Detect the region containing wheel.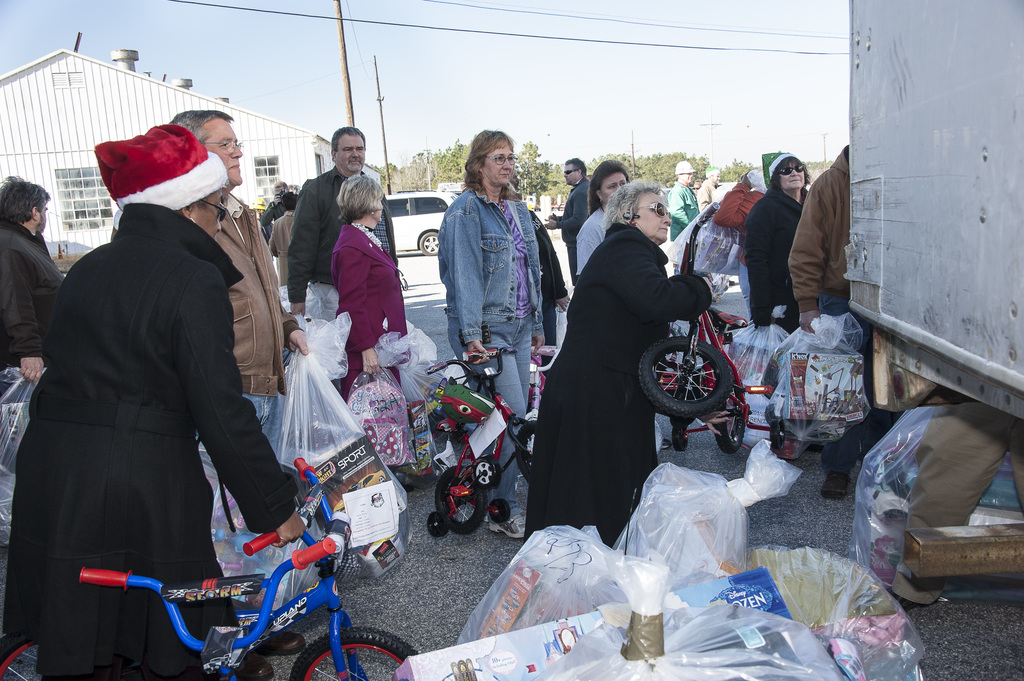
(422, 234, 440, 255).
